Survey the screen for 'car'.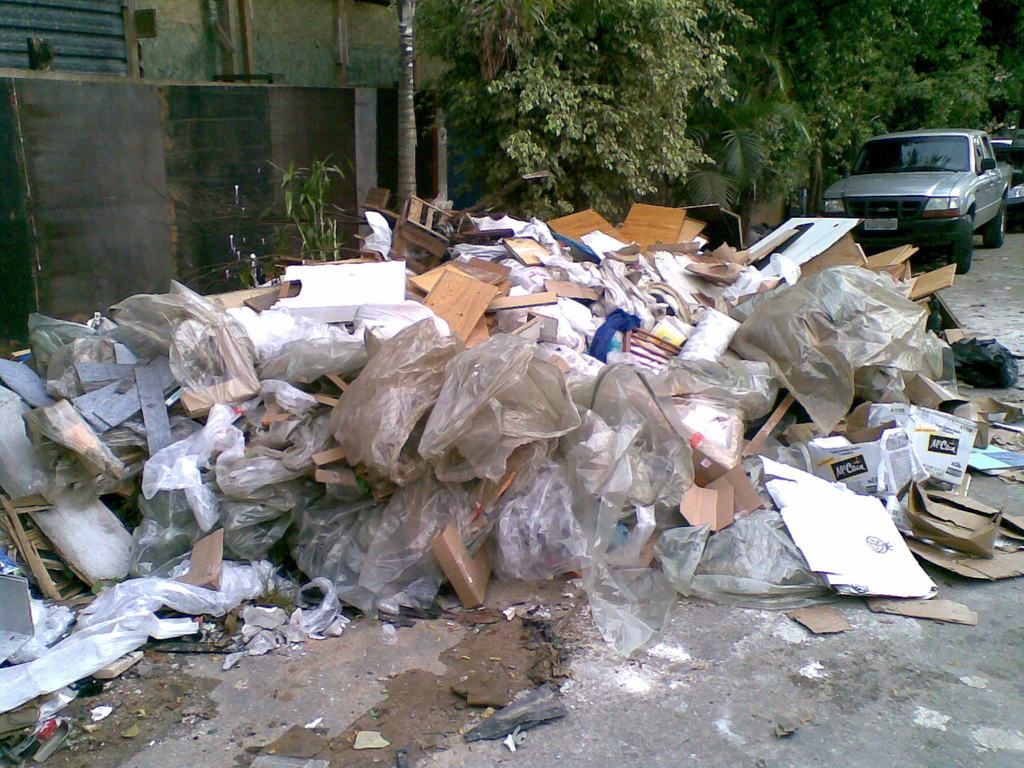
Survey found: <box>989,138,1013,147</box>.
